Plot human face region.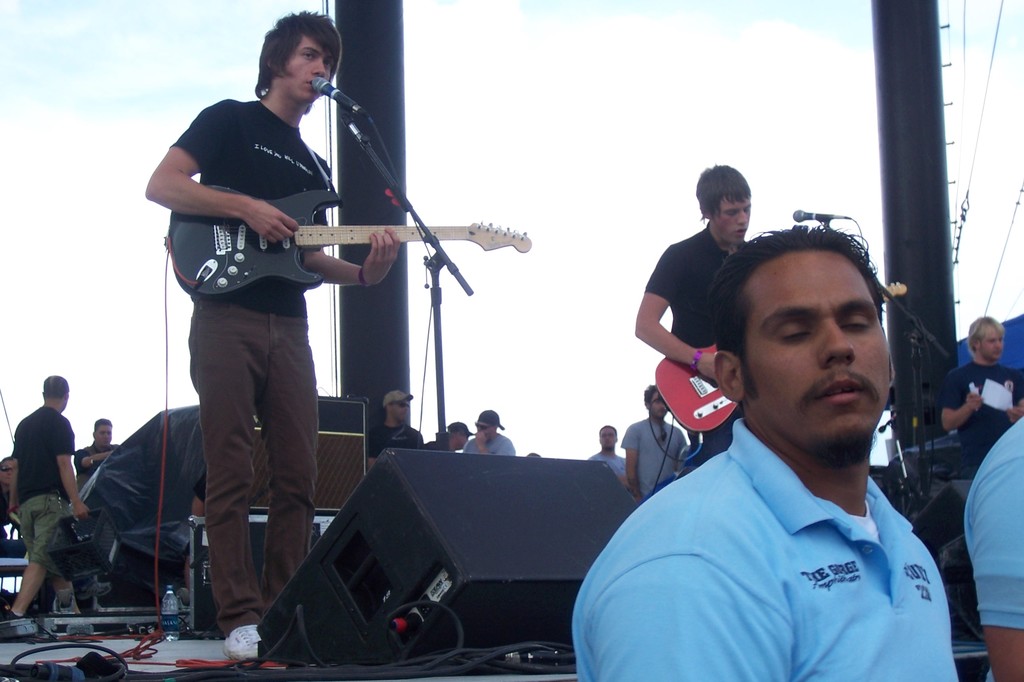
Plotted at box(649, 392, 666, 418).
